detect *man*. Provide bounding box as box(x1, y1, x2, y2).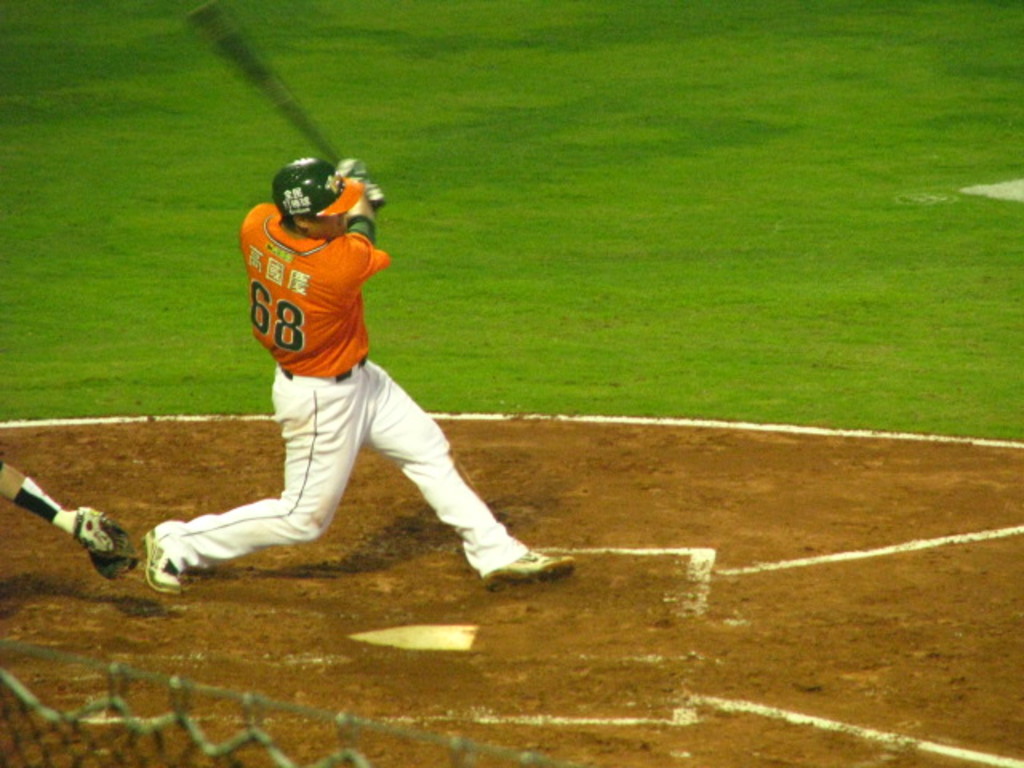
box(131, 154, 581, 597).
